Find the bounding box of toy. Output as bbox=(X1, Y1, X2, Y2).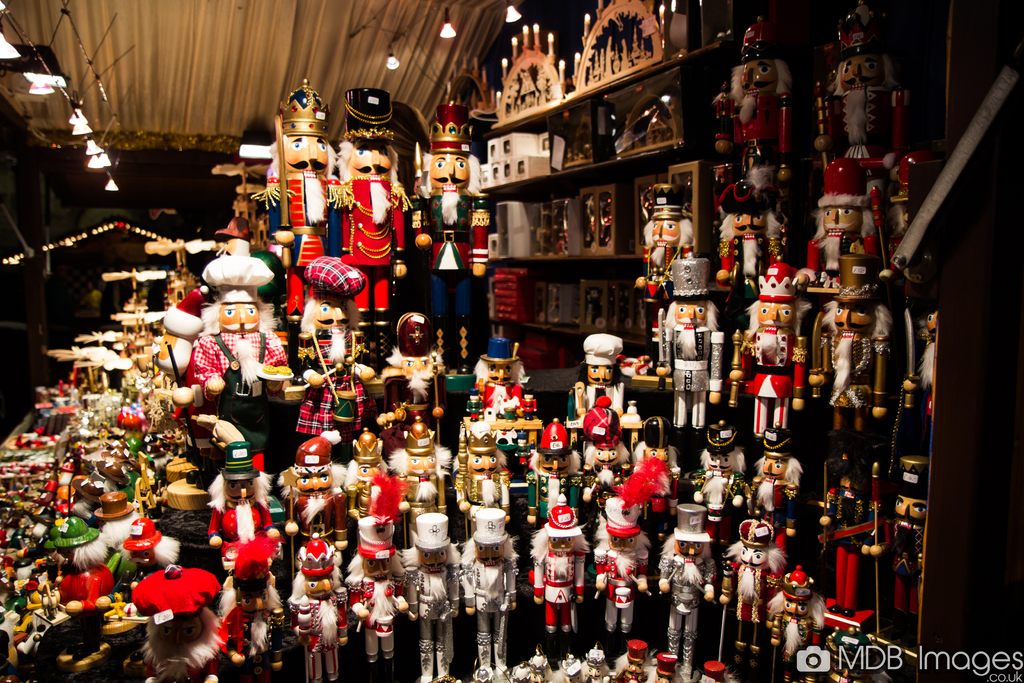
bbox=(762, 564, 831, 677).
